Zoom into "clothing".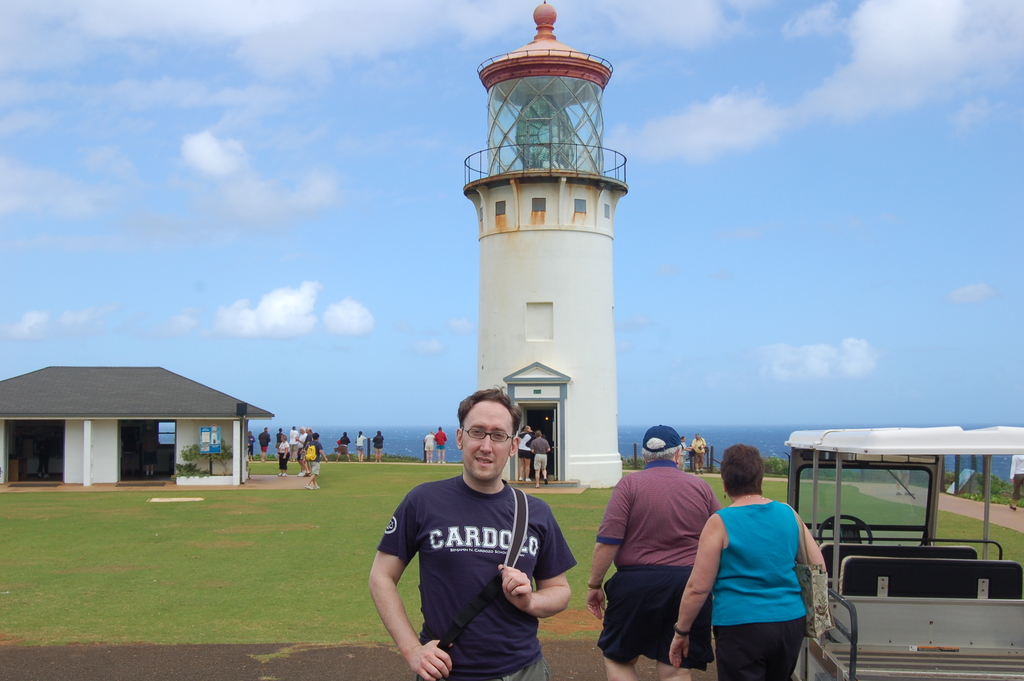
Zoom target: [276, 432, 284, 449].
